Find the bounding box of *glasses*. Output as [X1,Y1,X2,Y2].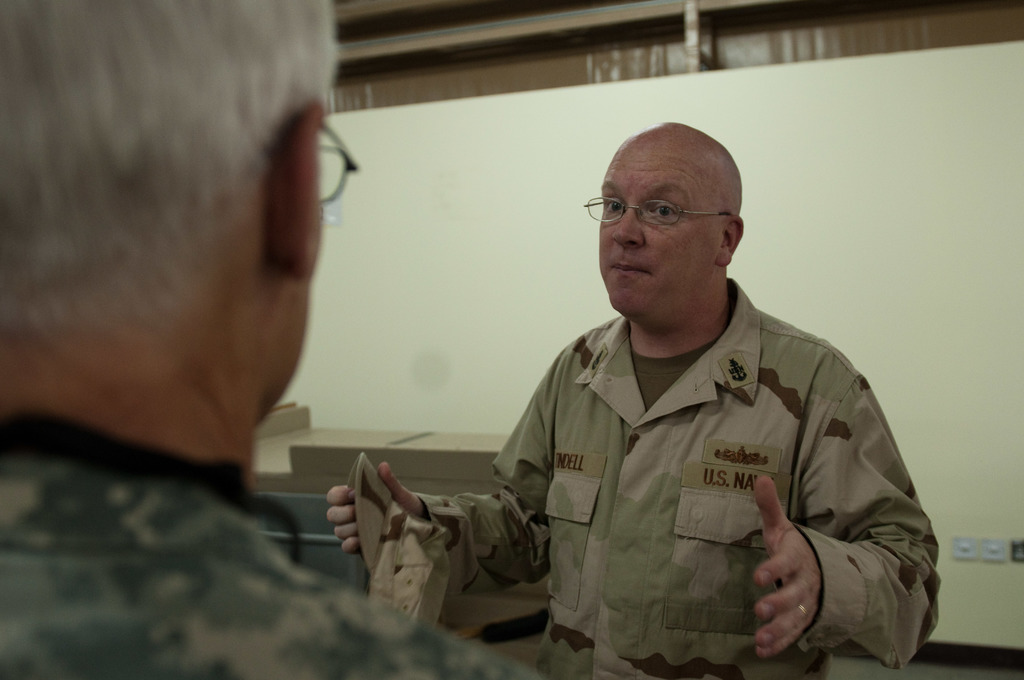
[317,122,358,203].
